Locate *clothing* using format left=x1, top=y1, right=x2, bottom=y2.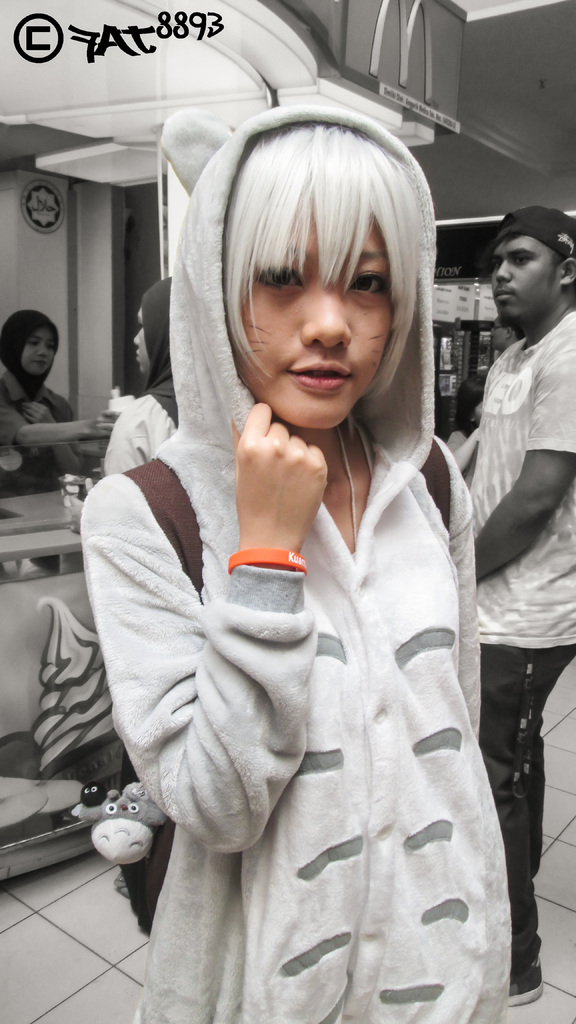
left=68, top=98, right=525, bottom=1023.
